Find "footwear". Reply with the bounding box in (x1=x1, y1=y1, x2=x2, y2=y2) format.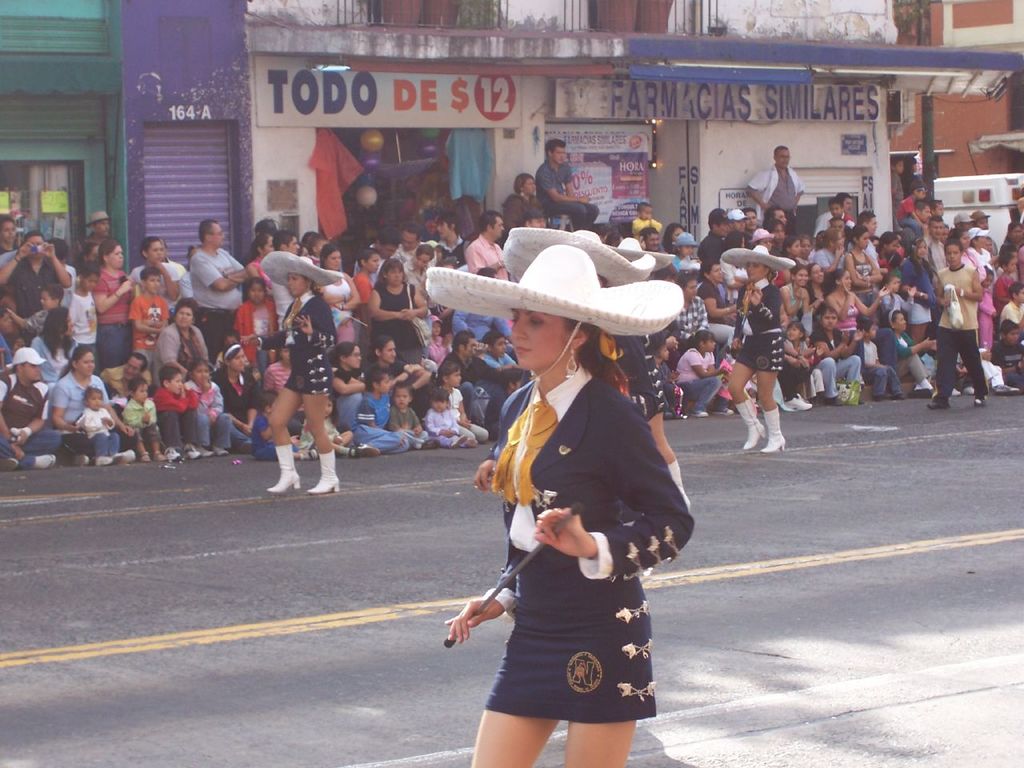
(x1=786, y1=394, x2=806, y2=410).
